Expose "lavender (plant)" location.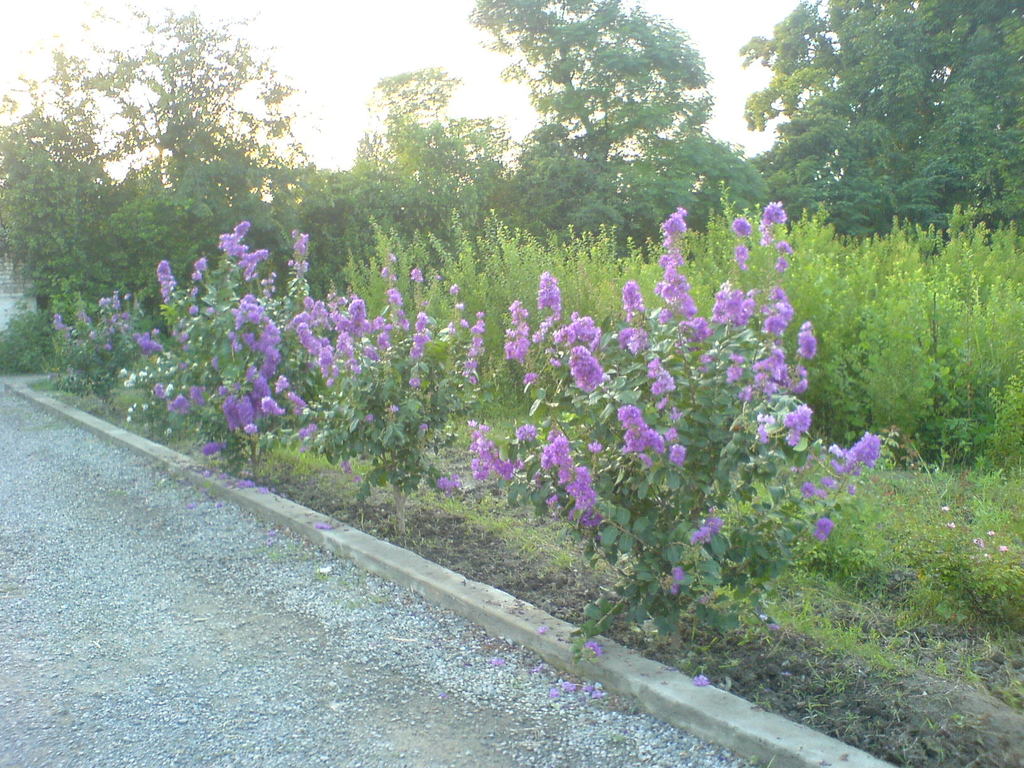
Exposed at pyautogui.locateOnScreen(238, 246, 268, 278).
